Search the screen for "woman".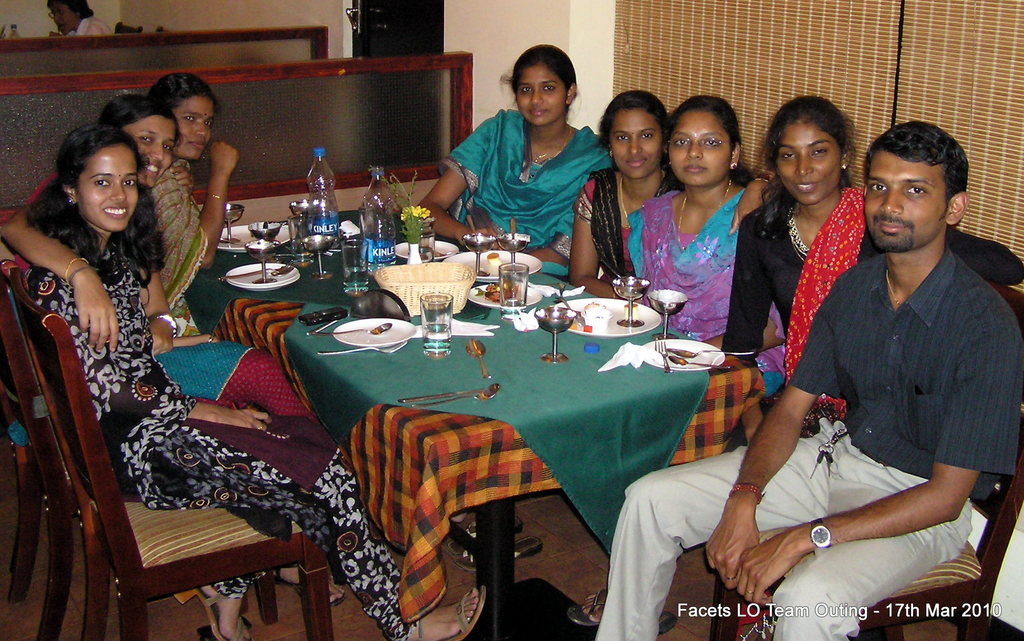
Found at <region>144, 74, 241, 337</region>.
